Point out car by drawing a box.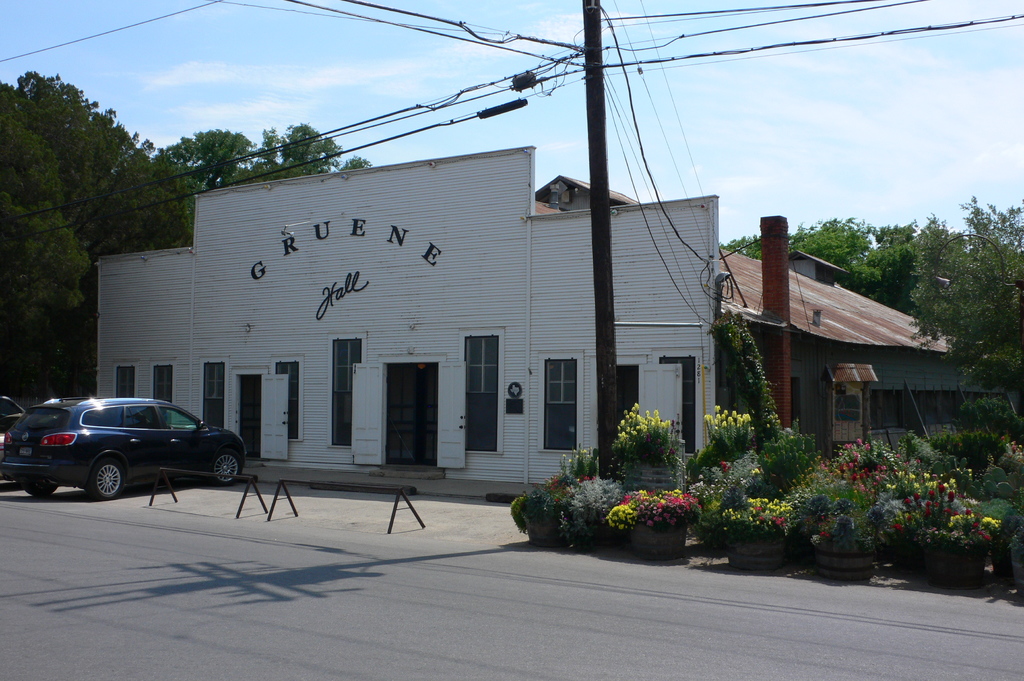
rect(4, 394, 246, 504).
